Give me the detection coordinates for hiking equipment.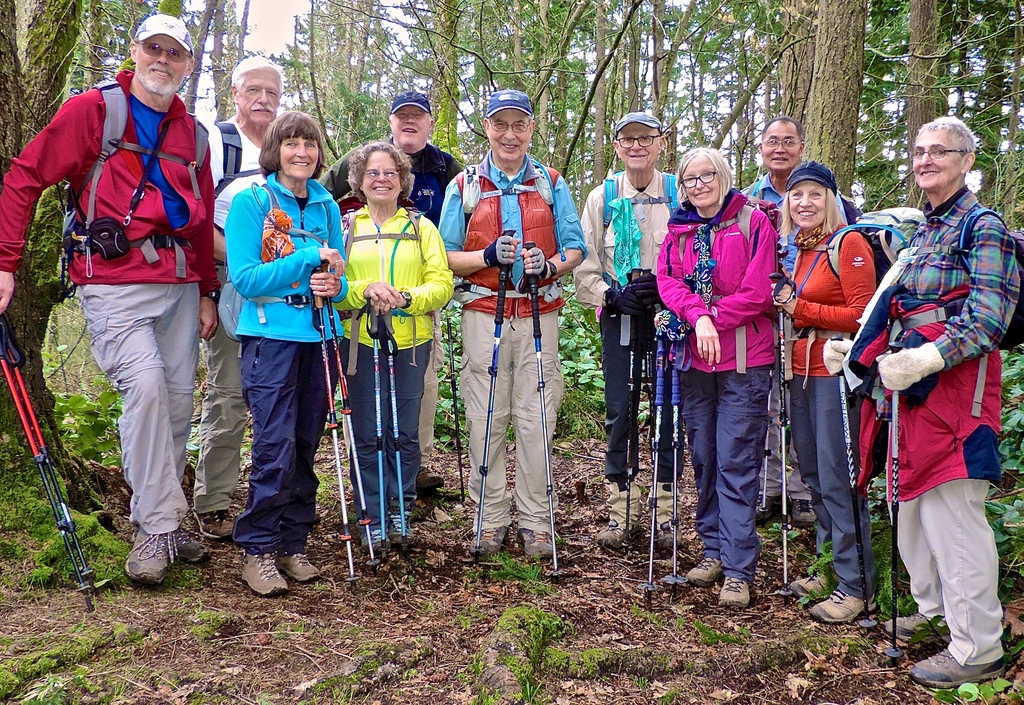
left=670, top=333, right=694, bottom=602.
